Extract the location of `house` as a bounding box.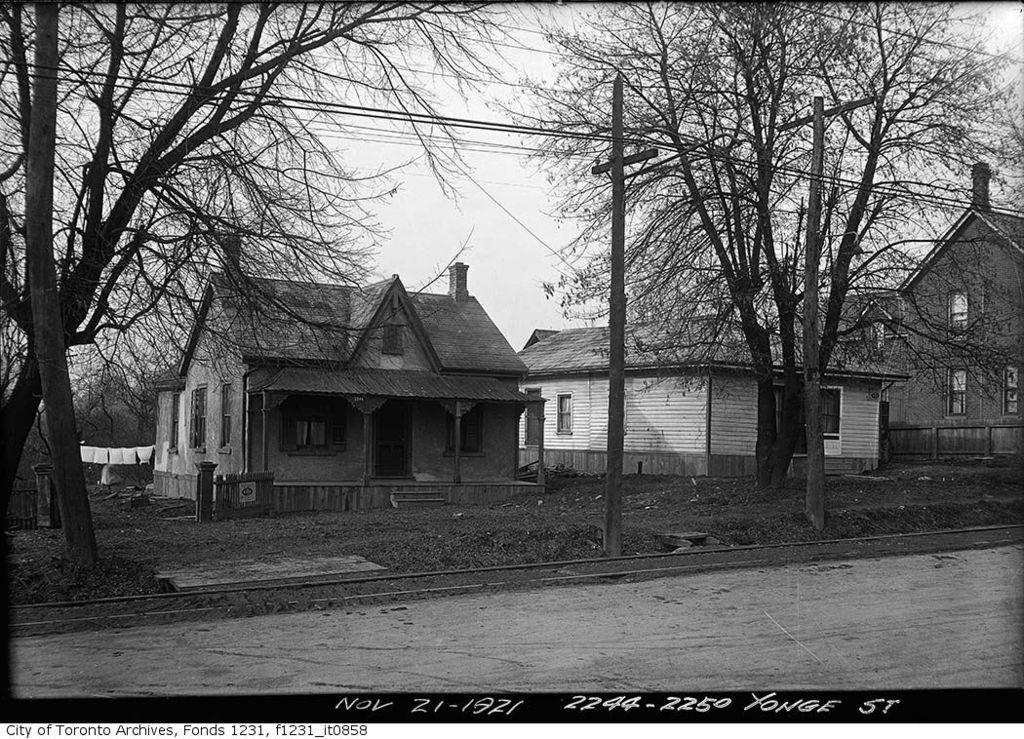
bbox=(153, 225, 534, 507).
